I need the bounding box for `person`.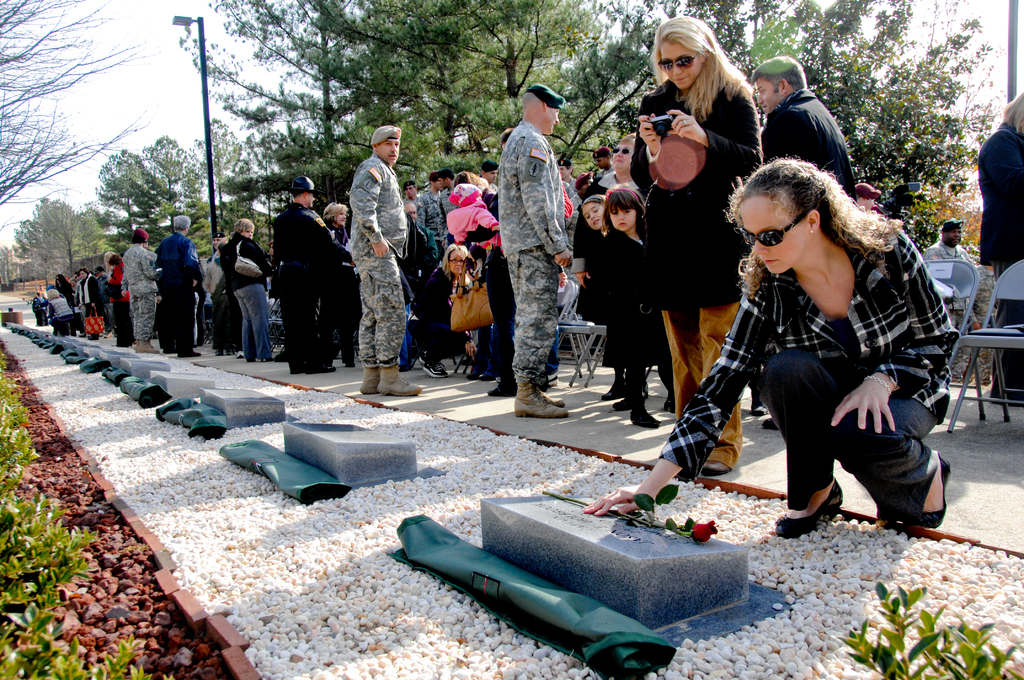
Here it is: <box>122,225,155,355</box>.
